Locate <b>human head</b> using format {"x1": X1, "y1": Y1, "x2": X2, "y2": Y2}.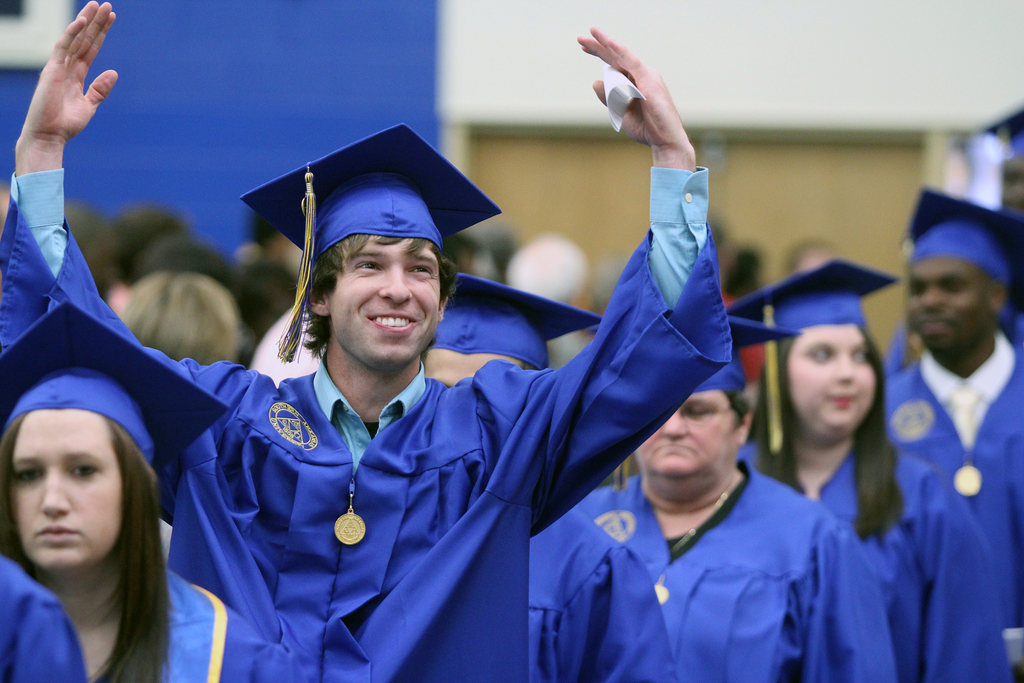
{"x1": 15, "y1": 371, "x2": 142, "y2": 570}.
